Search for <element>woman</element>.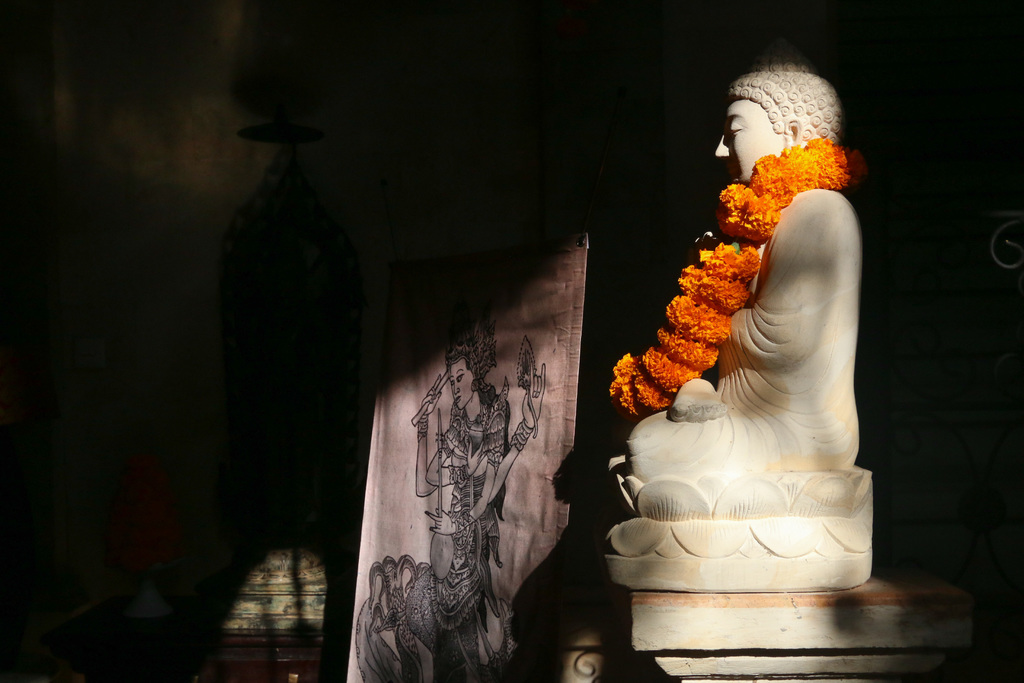
Found at box(412, 316, 550, 682).
